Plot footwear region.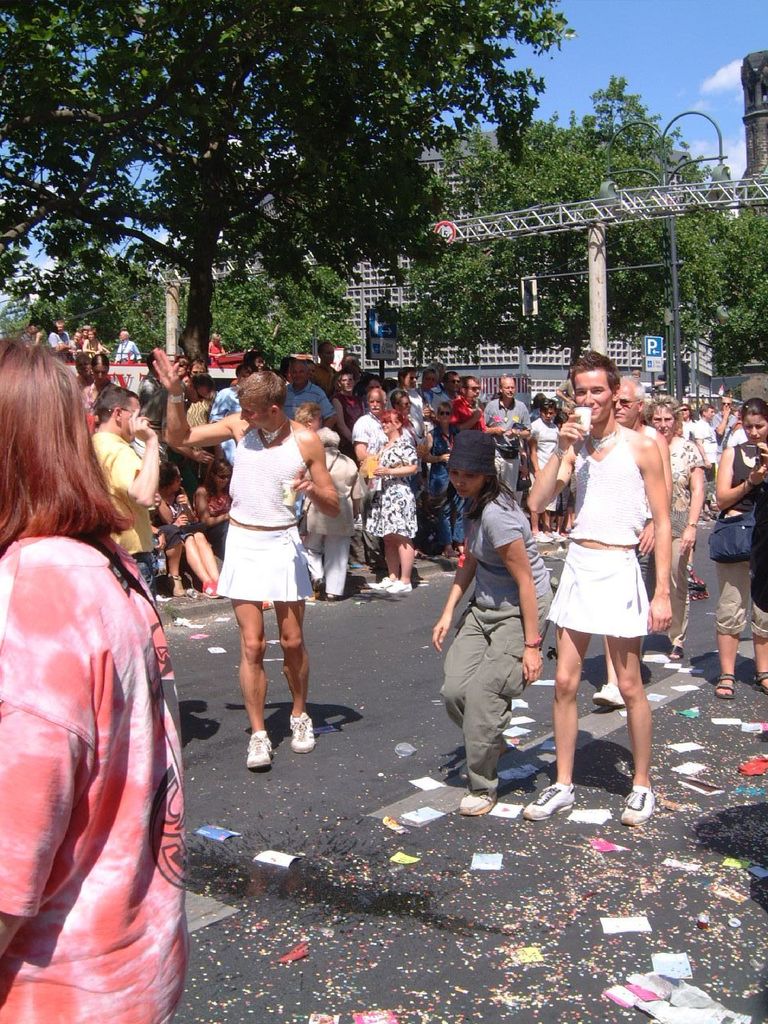
Plotted at 753 665 767 691.
